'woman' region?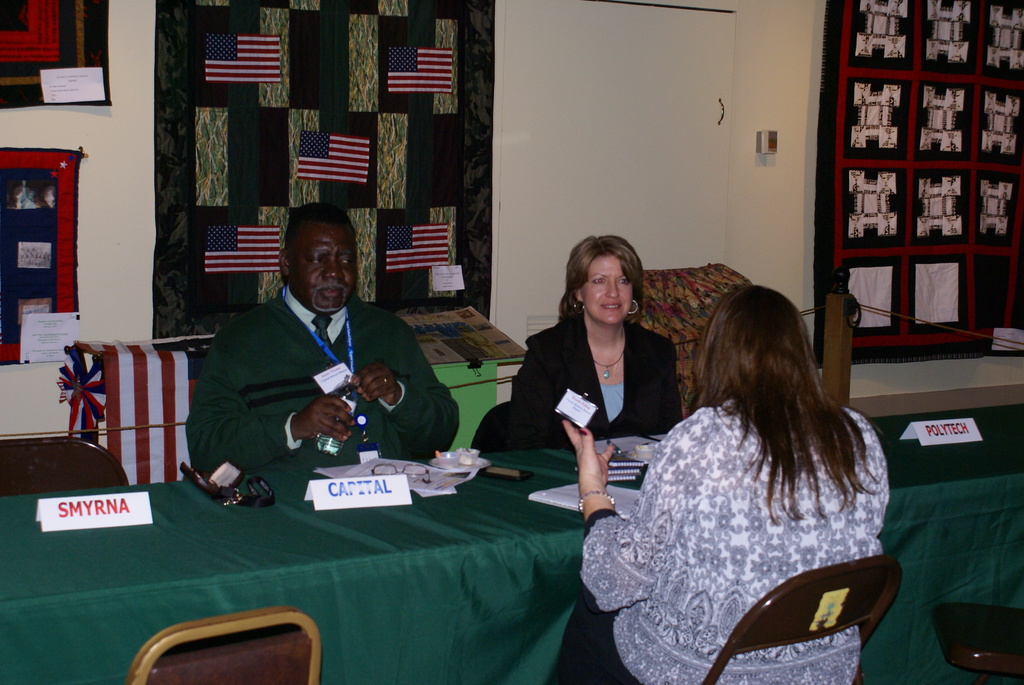
[left=557, top=297, right=862, bottom=684]
